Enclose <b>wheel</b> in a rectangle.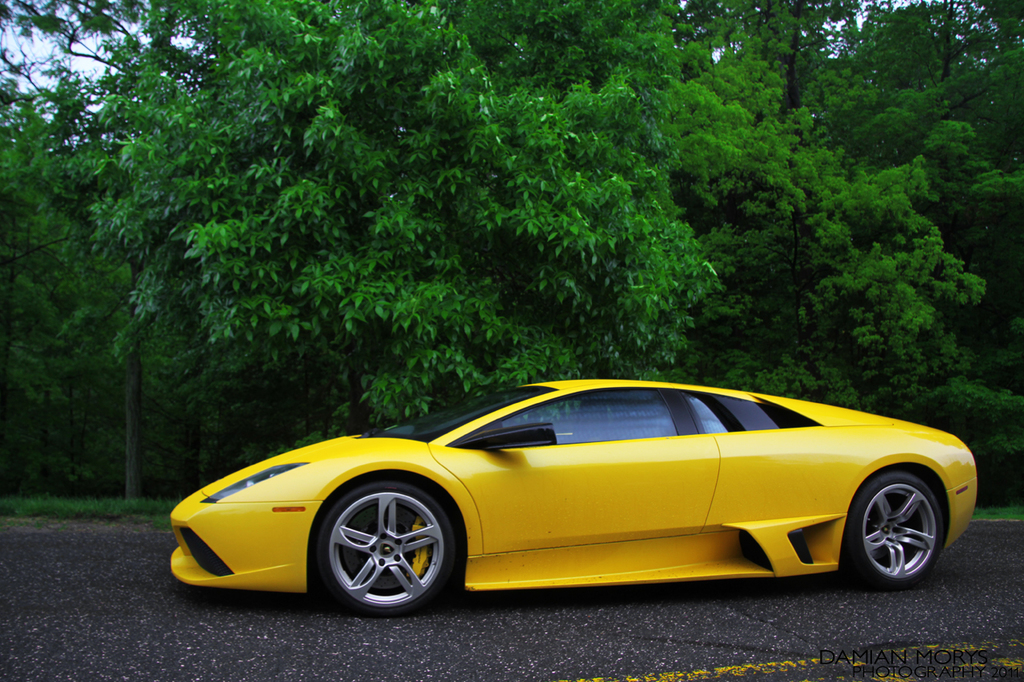
l=847, t=473, r=941, b=584.
